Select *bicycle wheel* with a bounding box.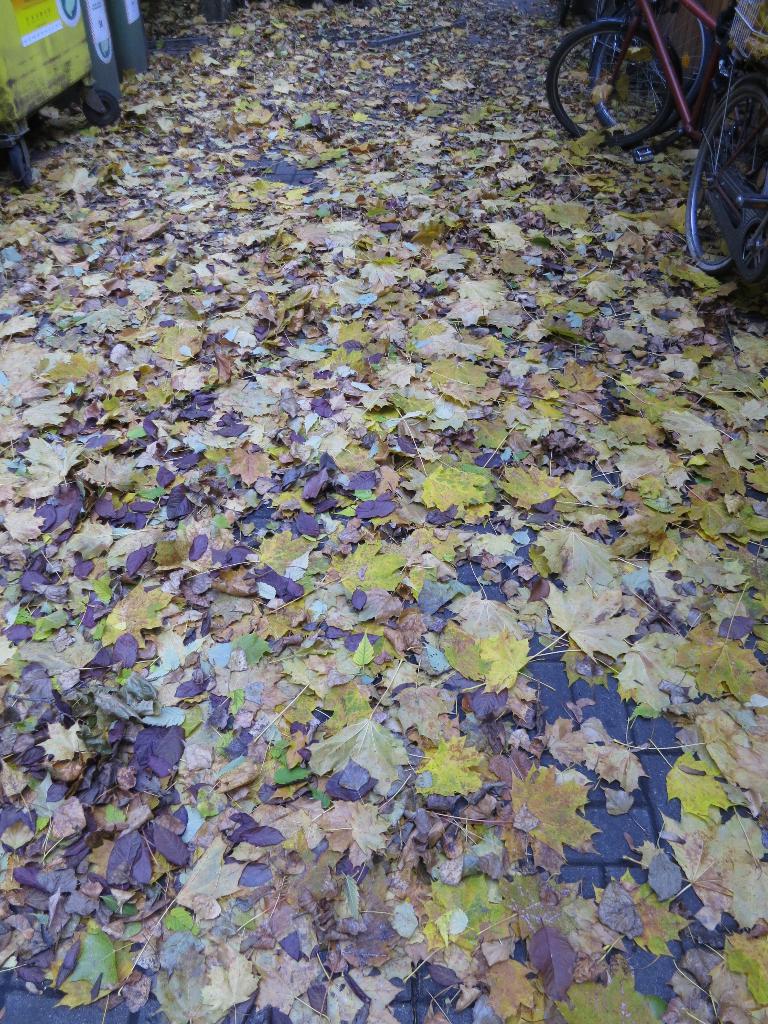
crop(684, 87, 767, 279).
